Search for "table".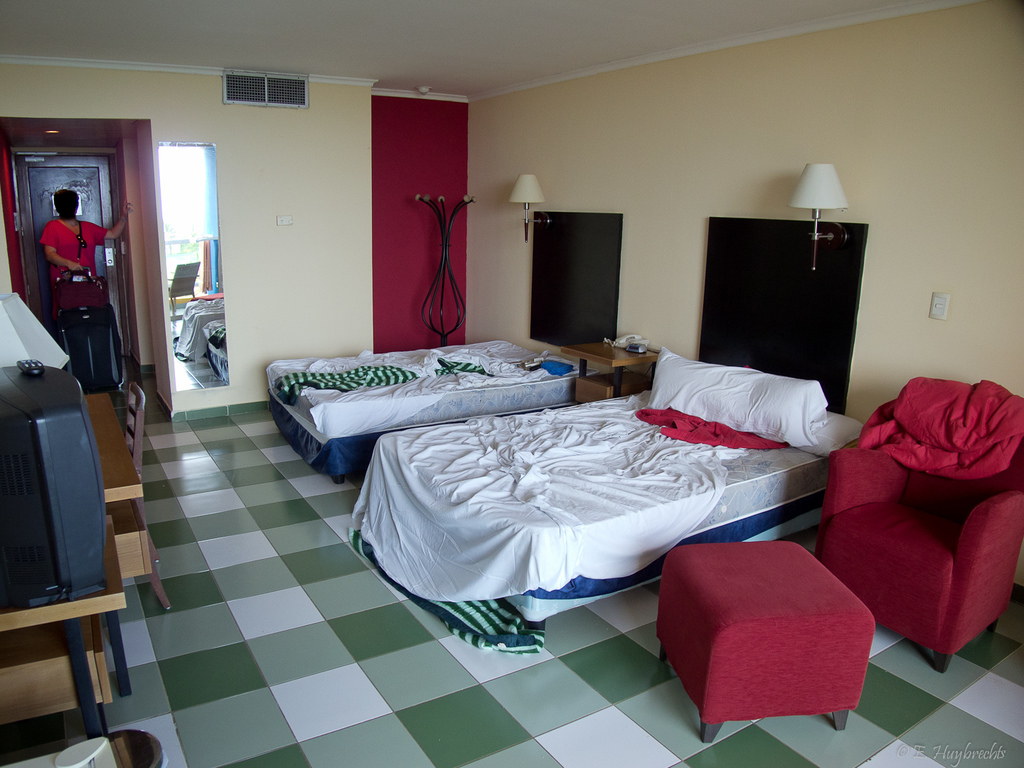
Found at [82,383,169,616].
